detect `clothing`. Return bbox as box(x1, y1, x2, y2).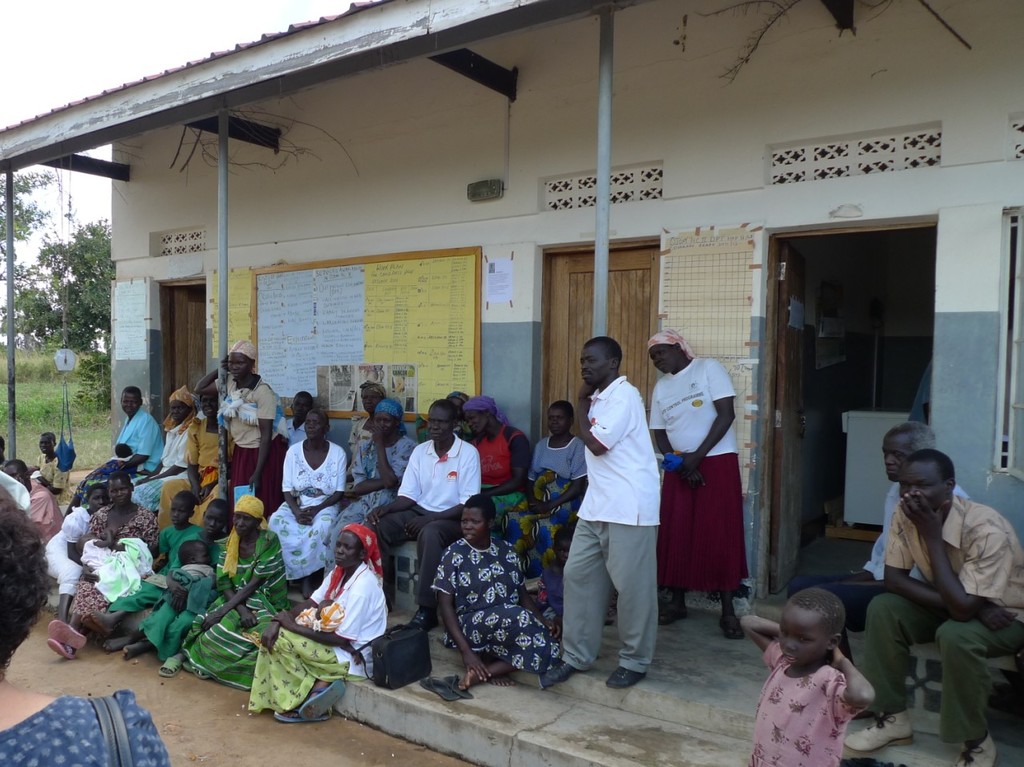
box(245, 517, 391, 711).
